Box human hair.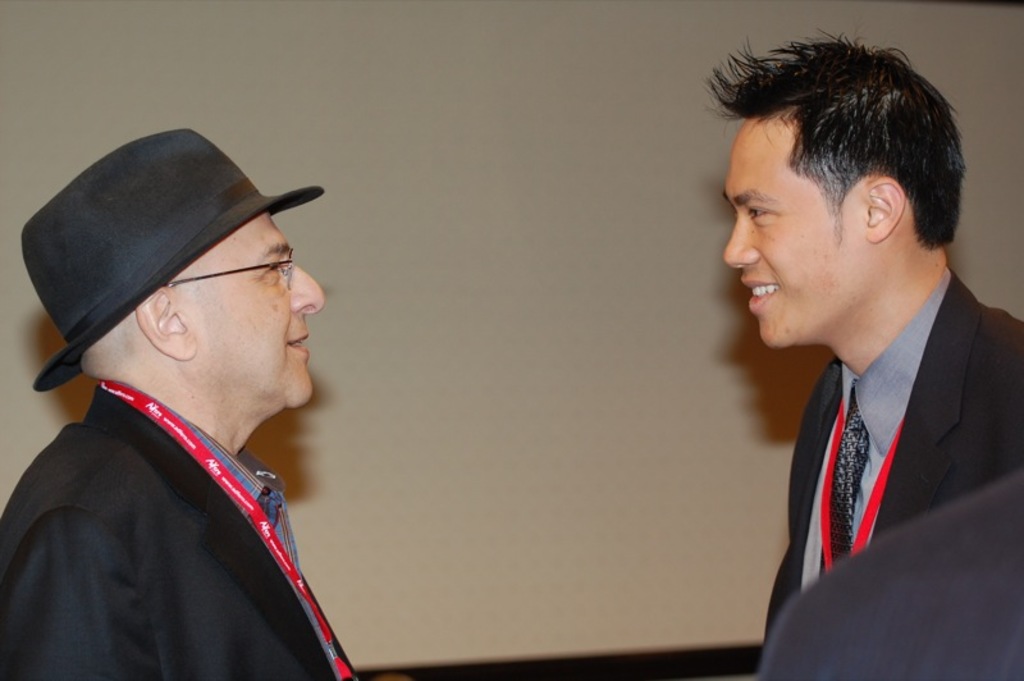
Rect(722, 24, 959, 305).
